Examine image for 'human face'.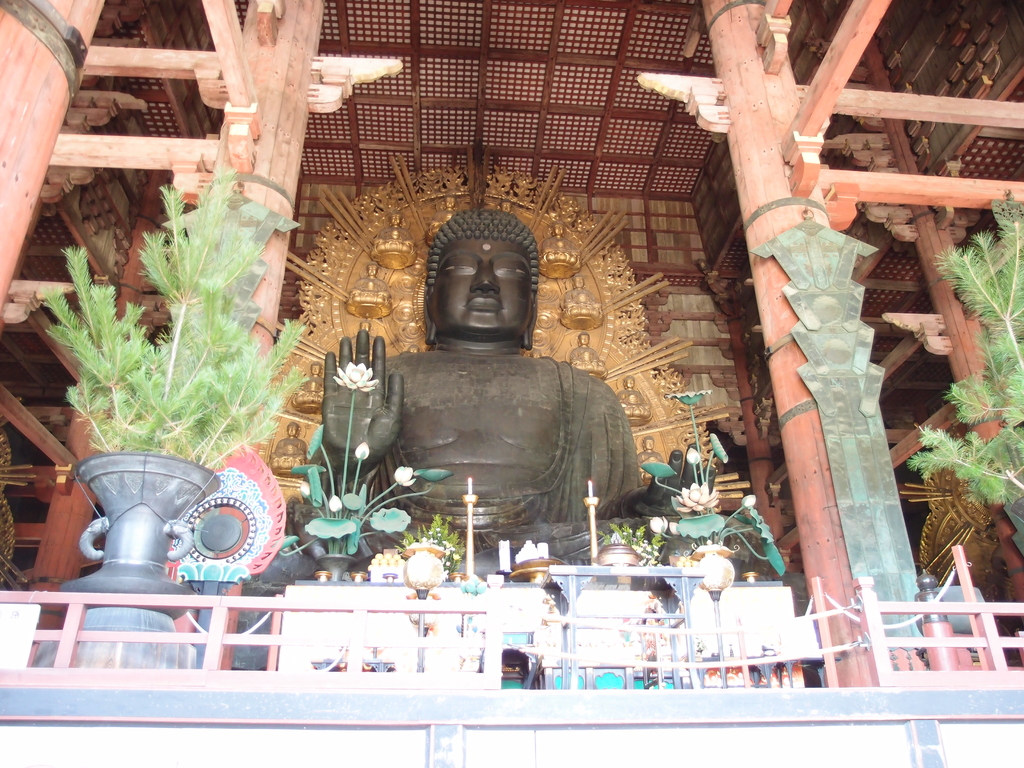
Examination result: x1=429, y1=230, x2=534, y2=333.
